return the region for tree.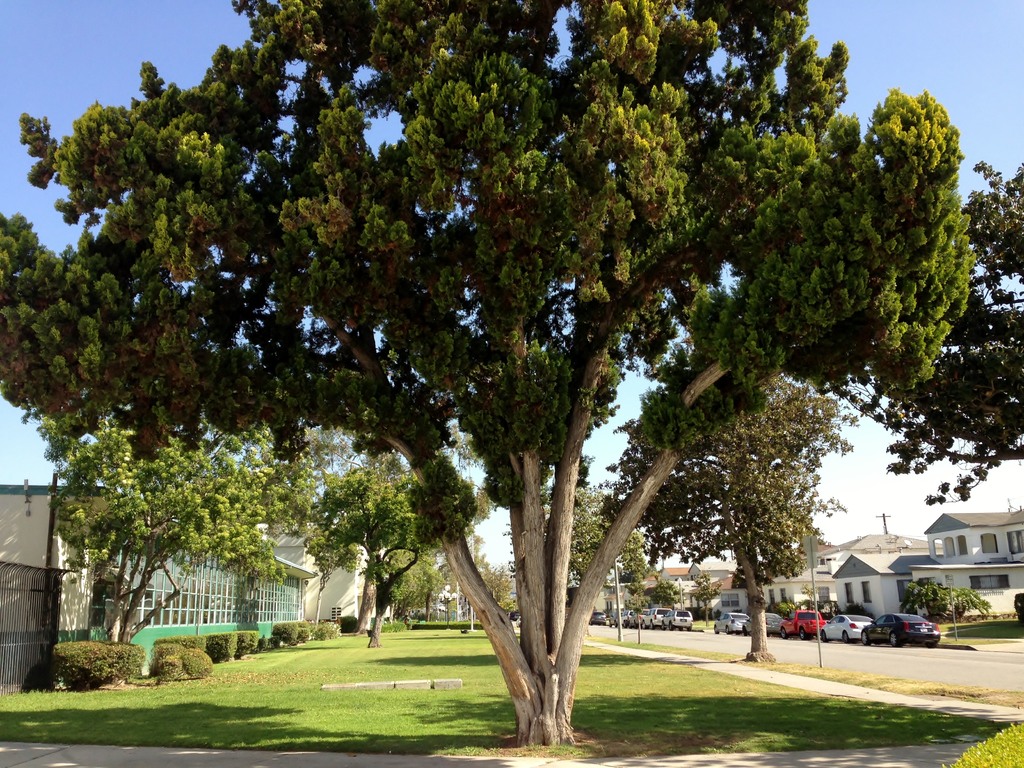
bbox=(537, 487, 655, 596).
